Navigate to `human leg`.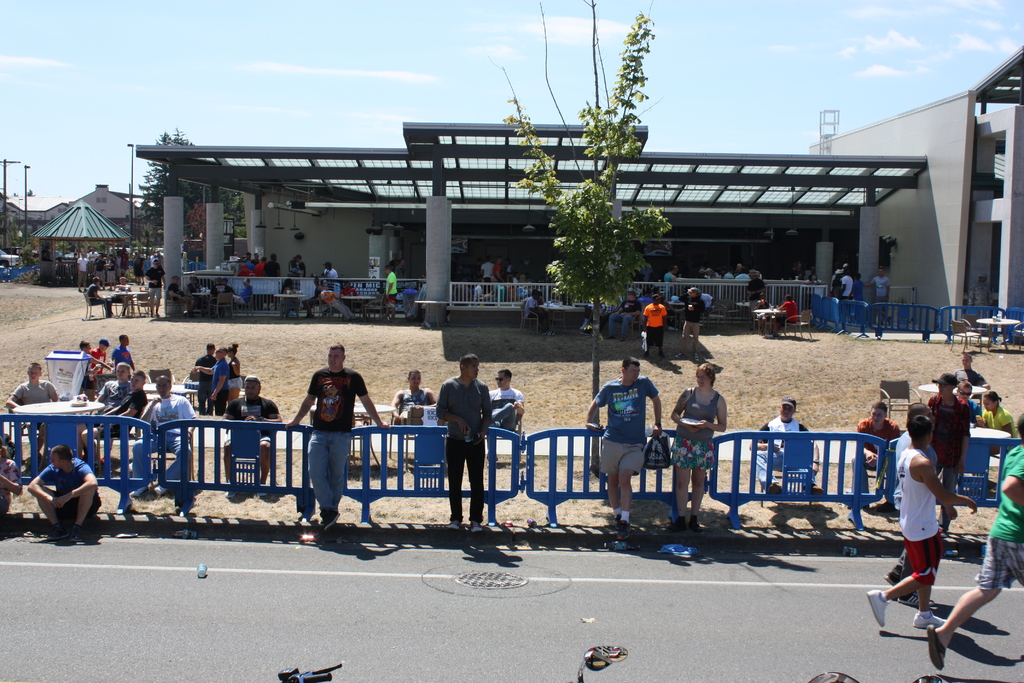
Navigation target: [x1=751, y1=445, x2=781, y2=490].
